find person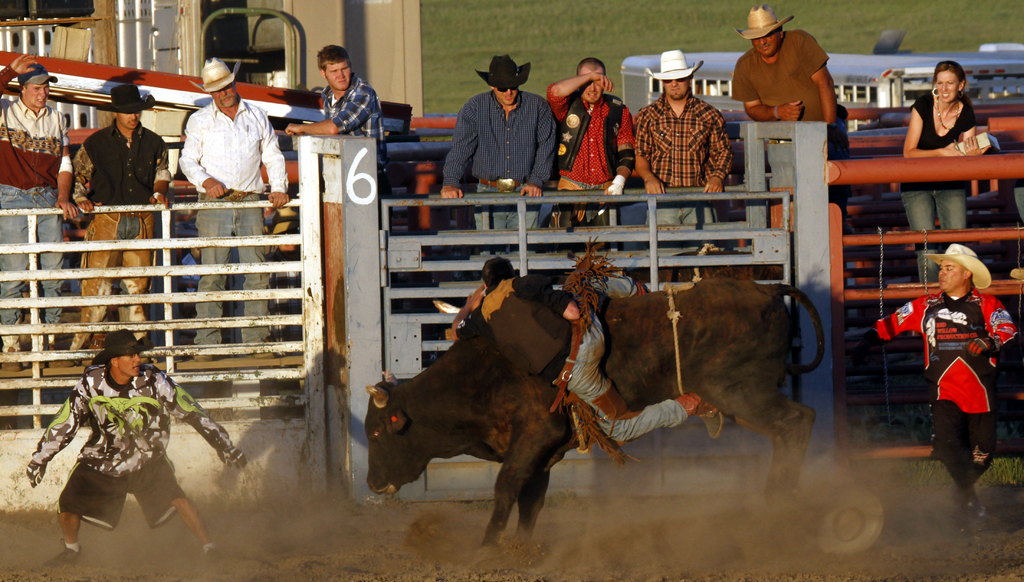
l=628, t=47, r=740, b=274
